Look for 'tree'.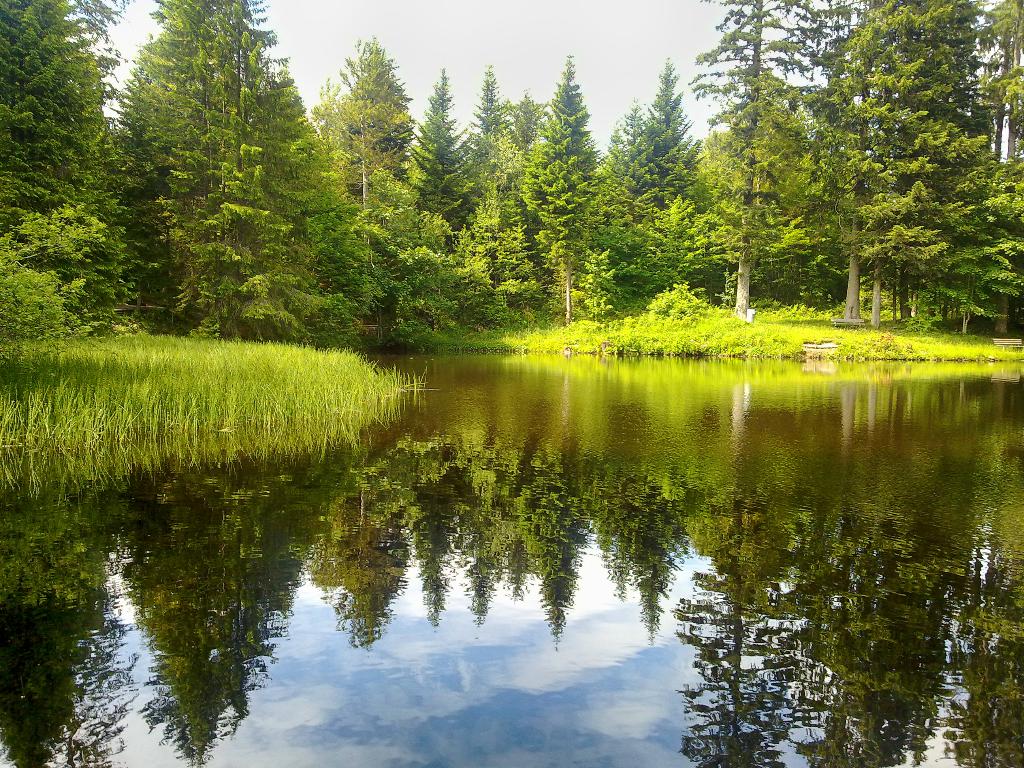
Found: select_region(514, 68, 604, 335).
